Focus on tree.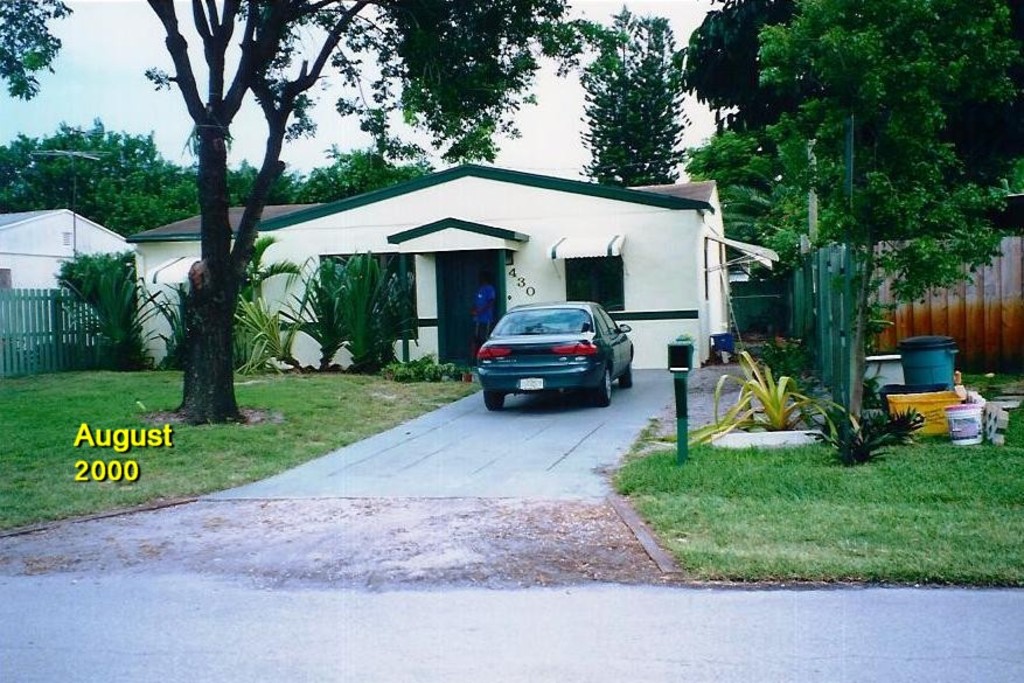
Focused at bbox=[0, 116, 189, 230].
